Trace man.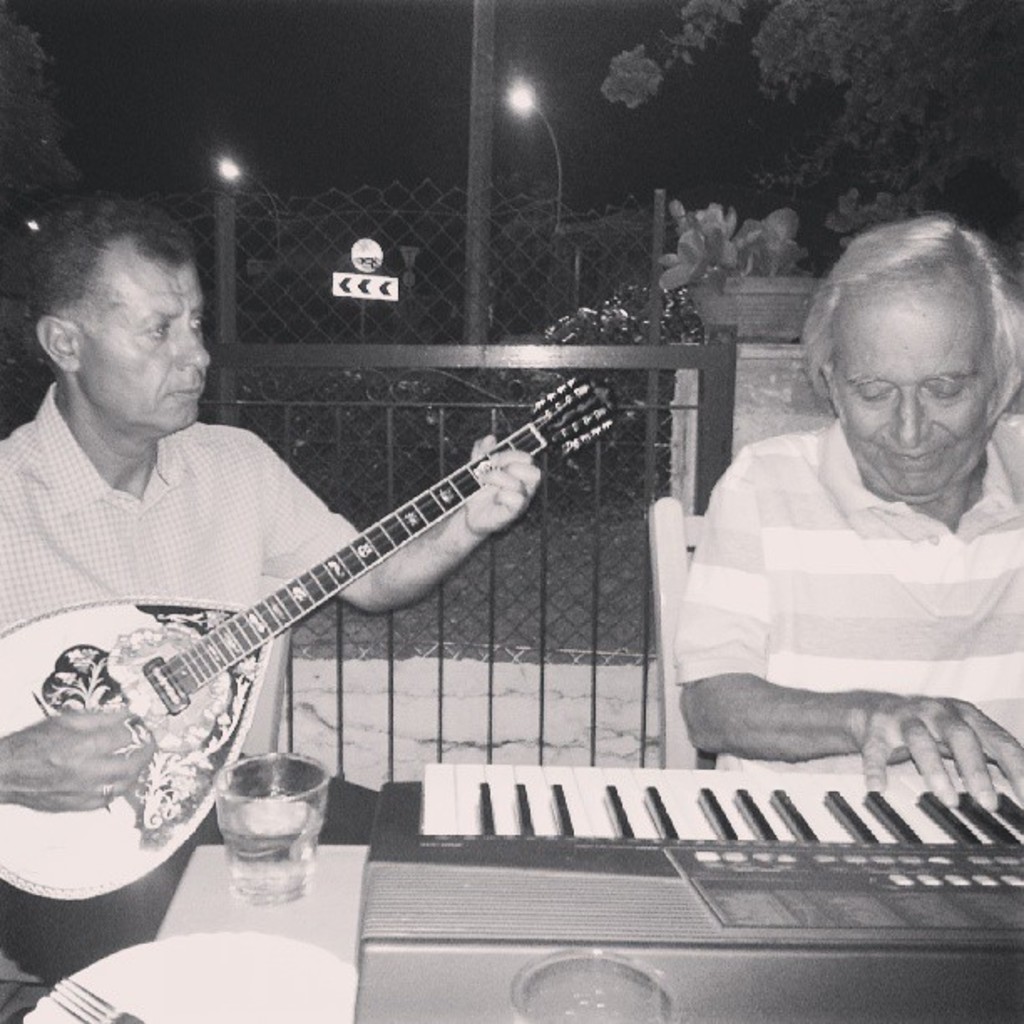
Traced to {"left": 0, "top": 187, "right": 545, "bottom": 979}.
